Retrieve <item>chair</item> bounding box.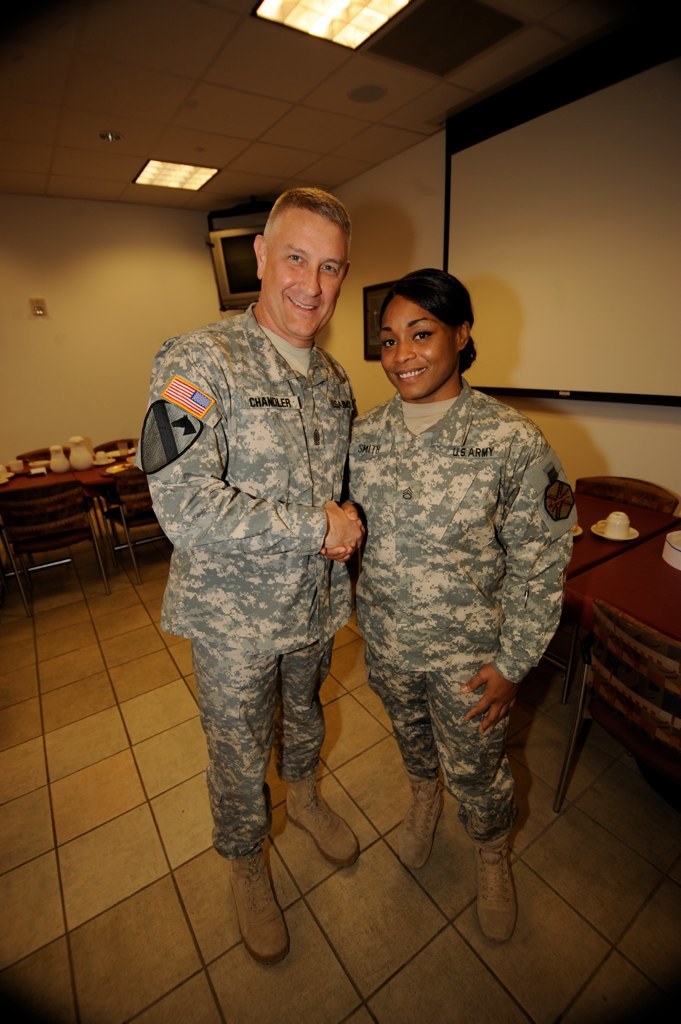
Bounding box: 94:436:142:462.
